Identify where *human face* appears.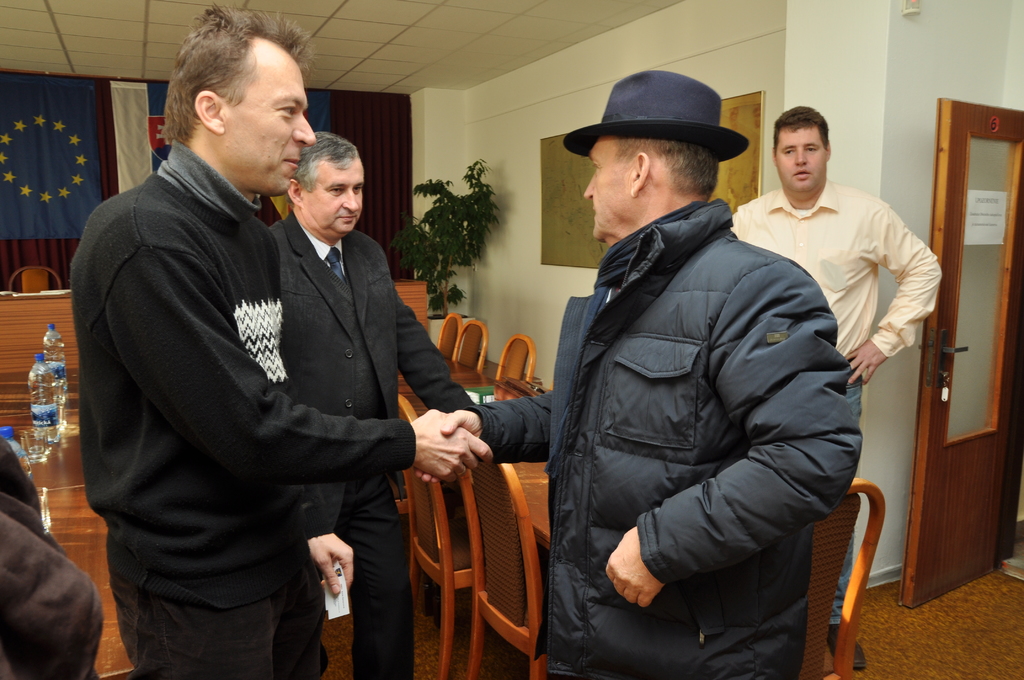
Appears at {"x1": 223, "y1": 47, "x2": 314, "y2": 198}.
